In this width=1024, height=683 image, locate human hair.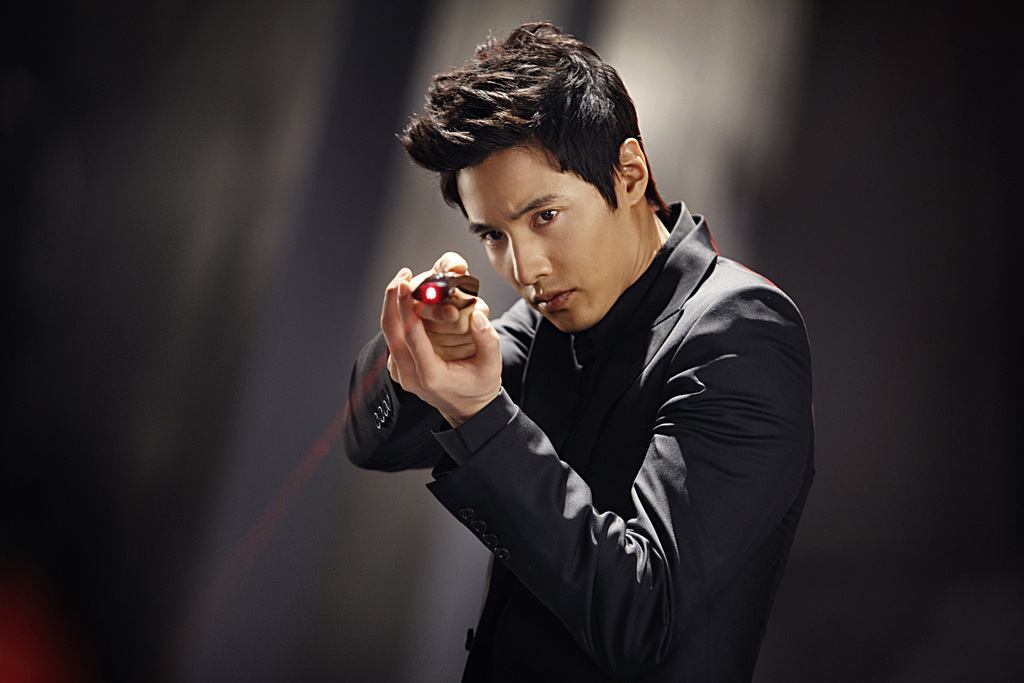
Bounding box: {"x1": 420, "y1": 26, "x2": 683, "y2": 272}.
